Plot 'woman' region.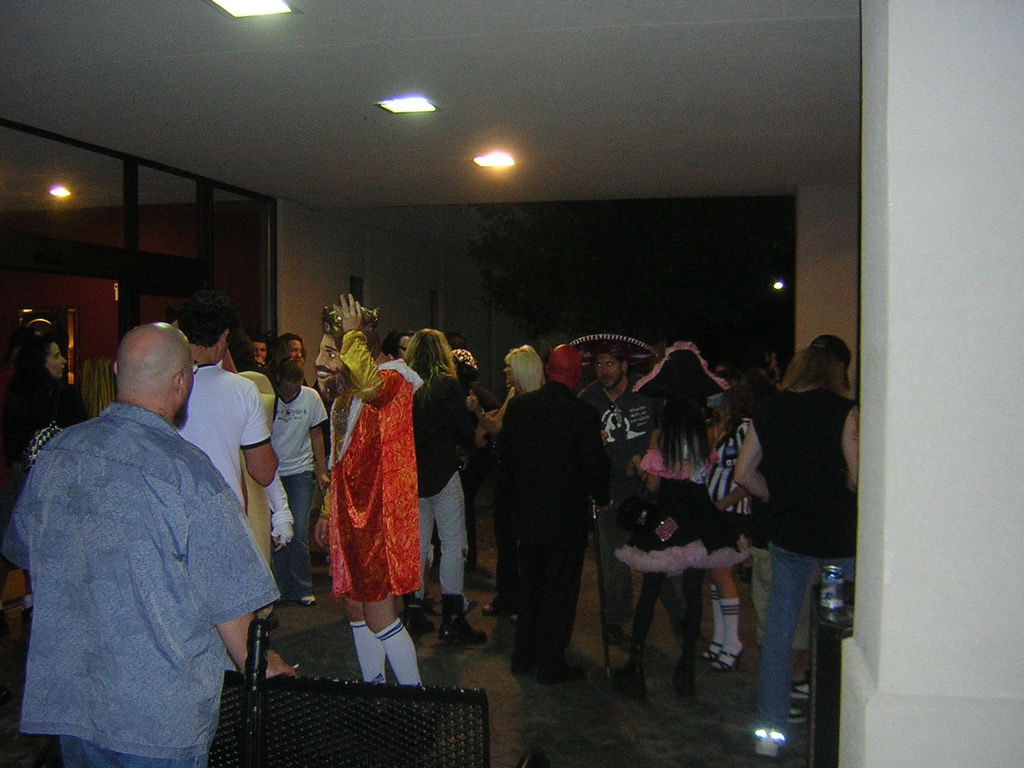
Plotted at 612:343:754:696.
